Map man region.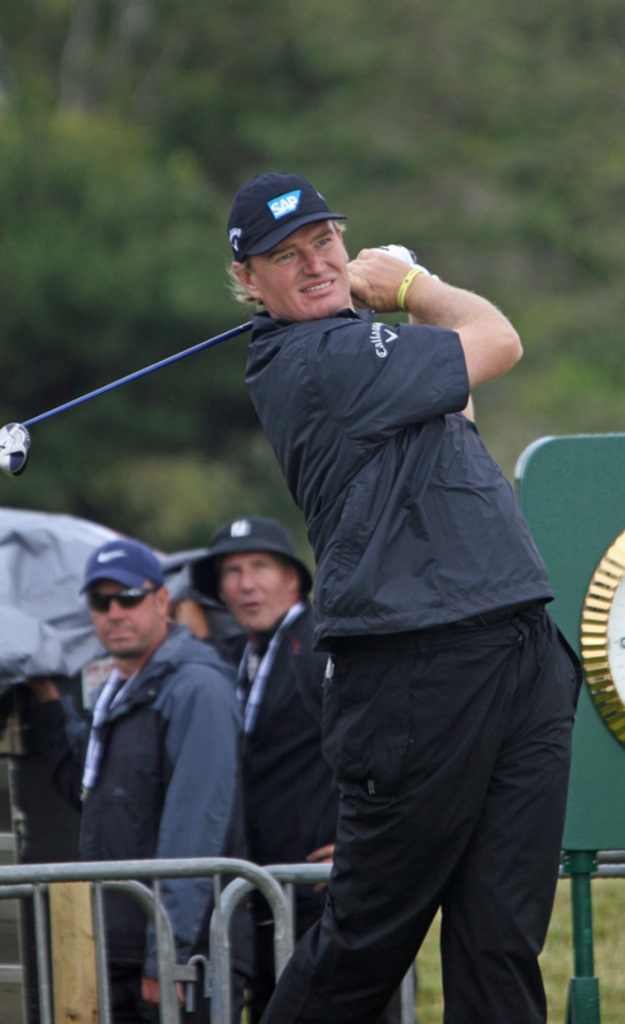
Mapped to bbox=(0, 646, 97, 1023).
